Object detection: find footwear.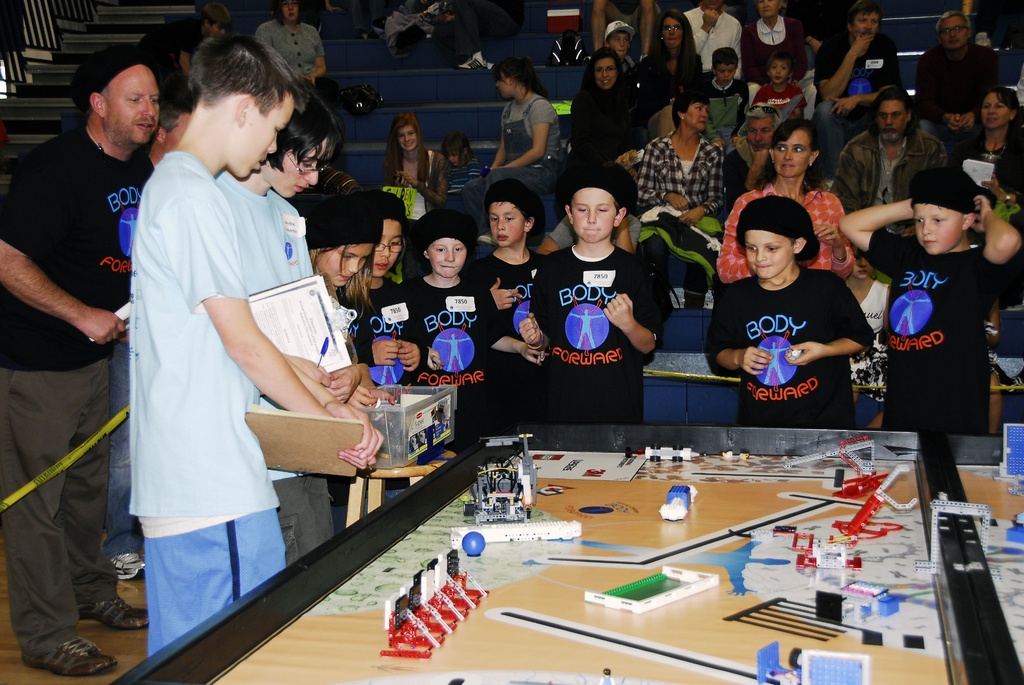
<bbox>456, 52, 506, 69</bbox>.
